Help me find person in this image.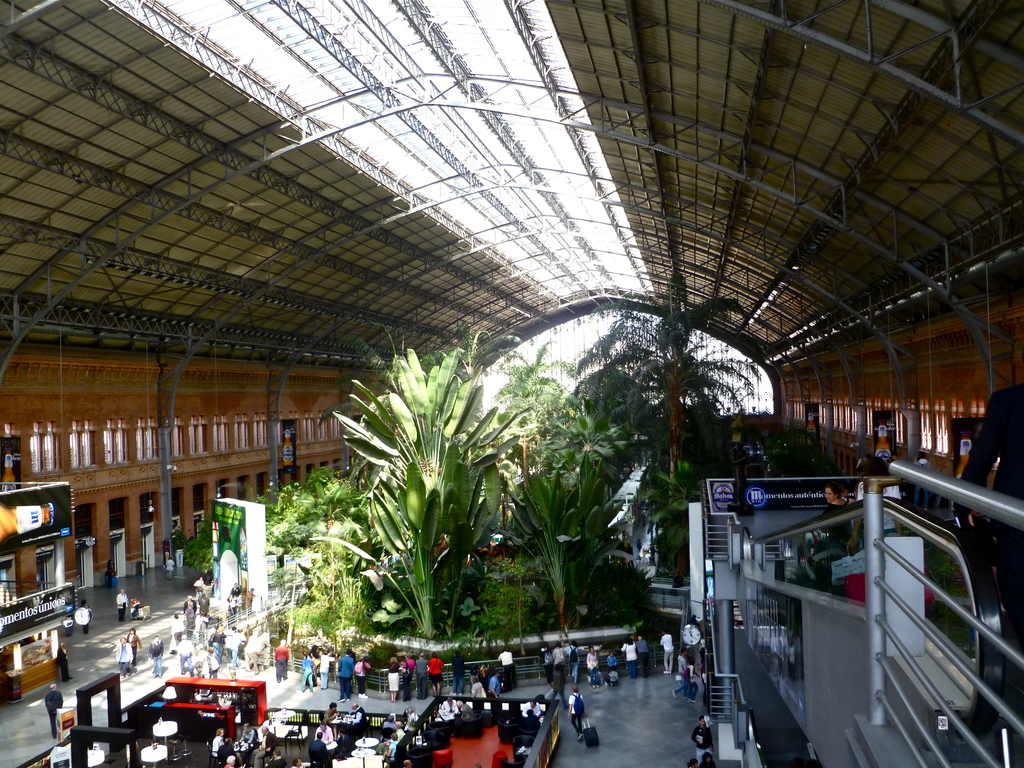
Found it: detection(685, 755, 700, 766).
